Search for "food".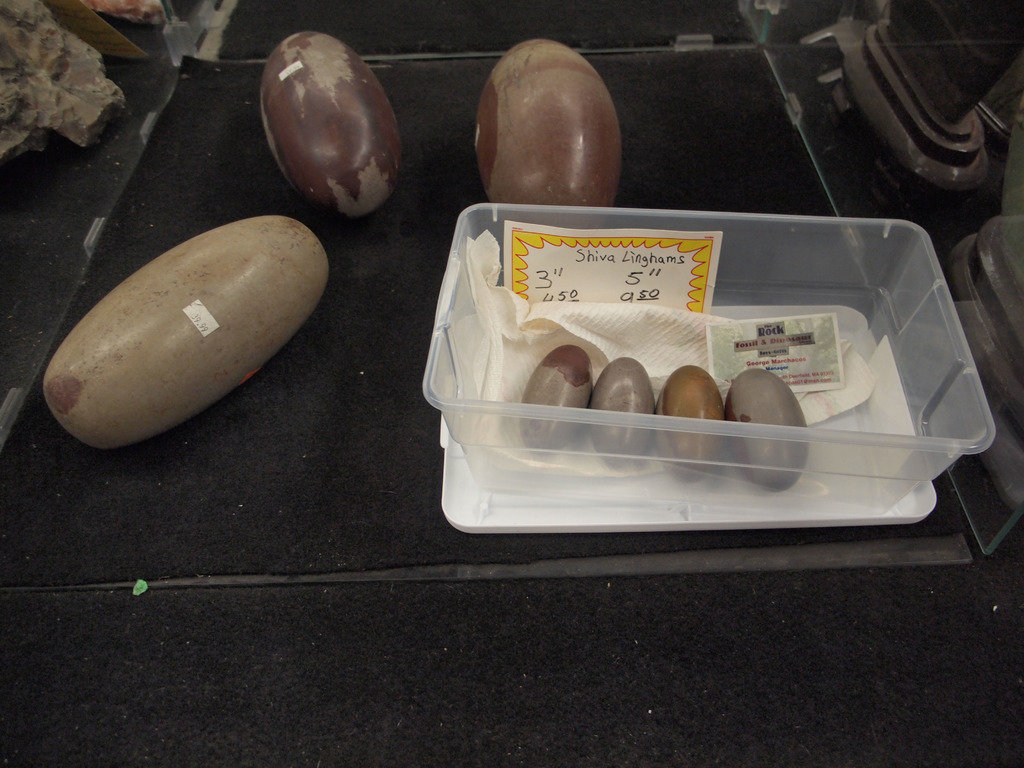
Found at <bbox>260, 28, 406, 218</bbox>.
